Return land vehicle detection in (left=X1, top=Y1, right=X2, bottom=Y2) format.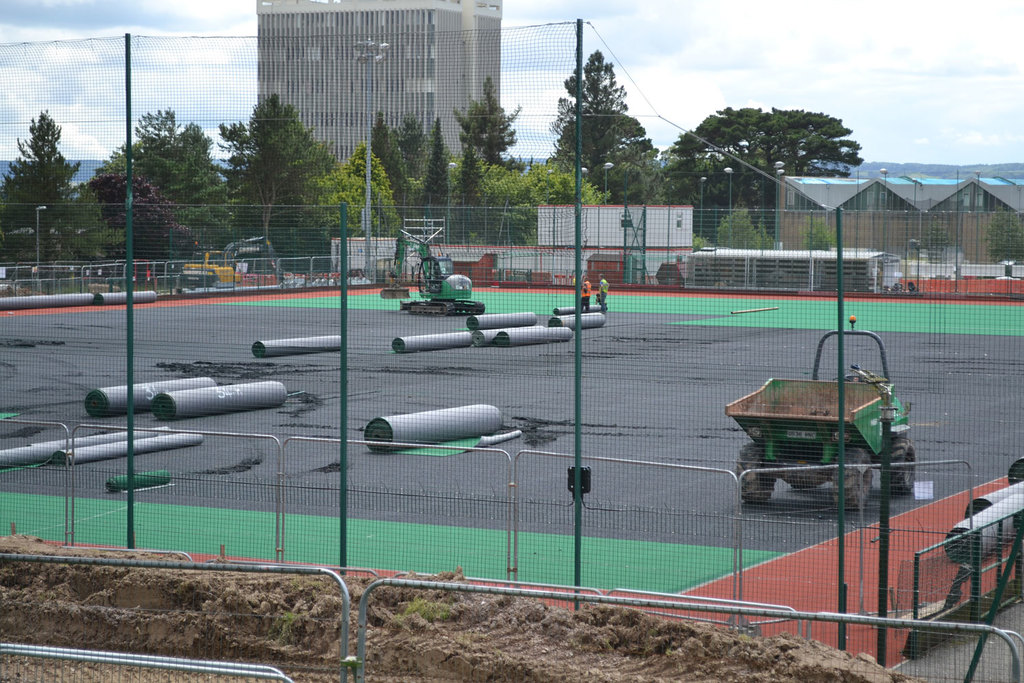
(left=380, top=225, right=488, bottom=320).
